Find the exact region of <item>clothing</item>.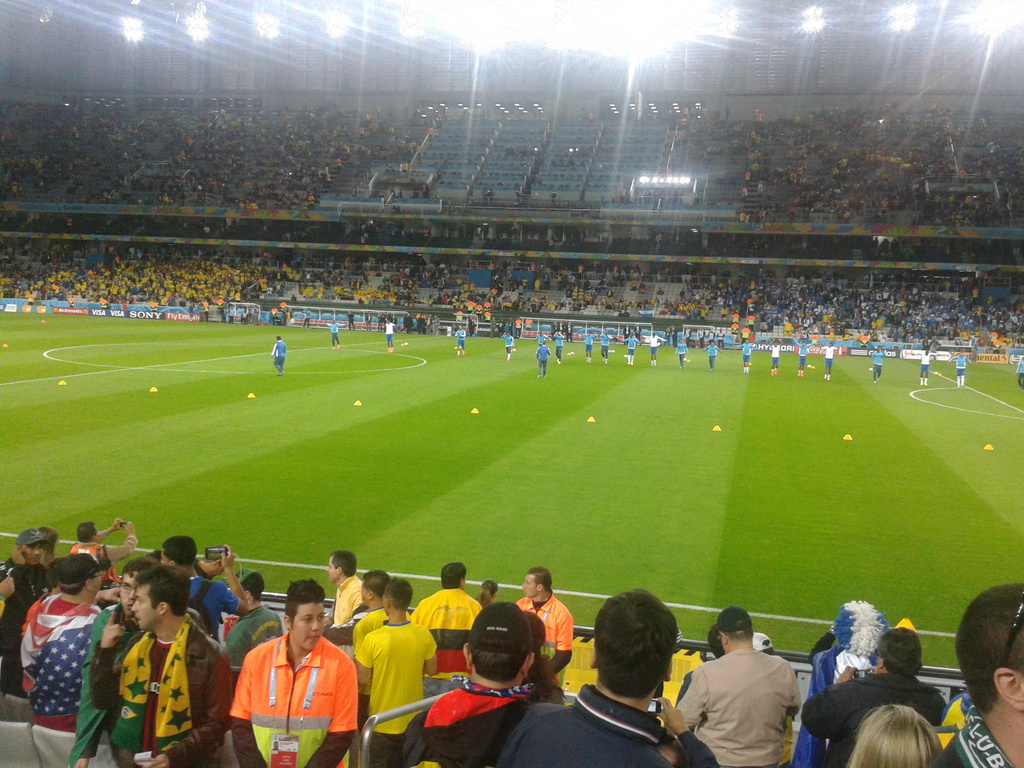
Exact region: (648,338,659,354).
